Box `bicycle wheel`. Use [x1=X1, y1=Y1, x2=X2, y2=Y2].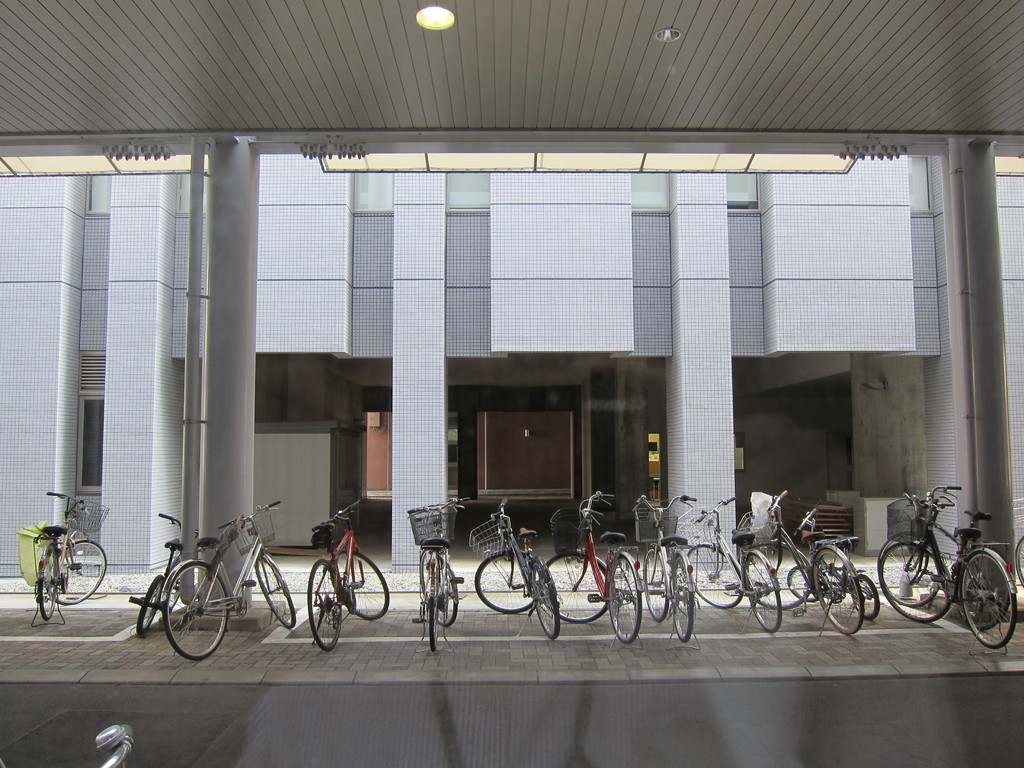
[x1=963, y1=552, x2=1007, y2=628].
